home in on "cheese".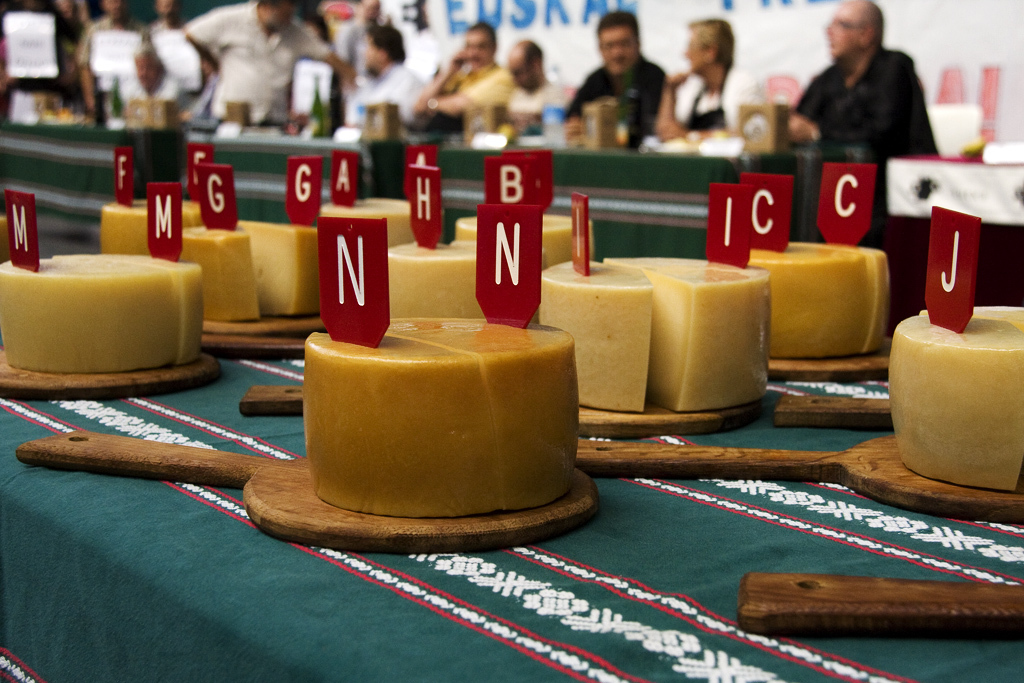
Homed in at bbox=(888, 315, 1023, 496).
